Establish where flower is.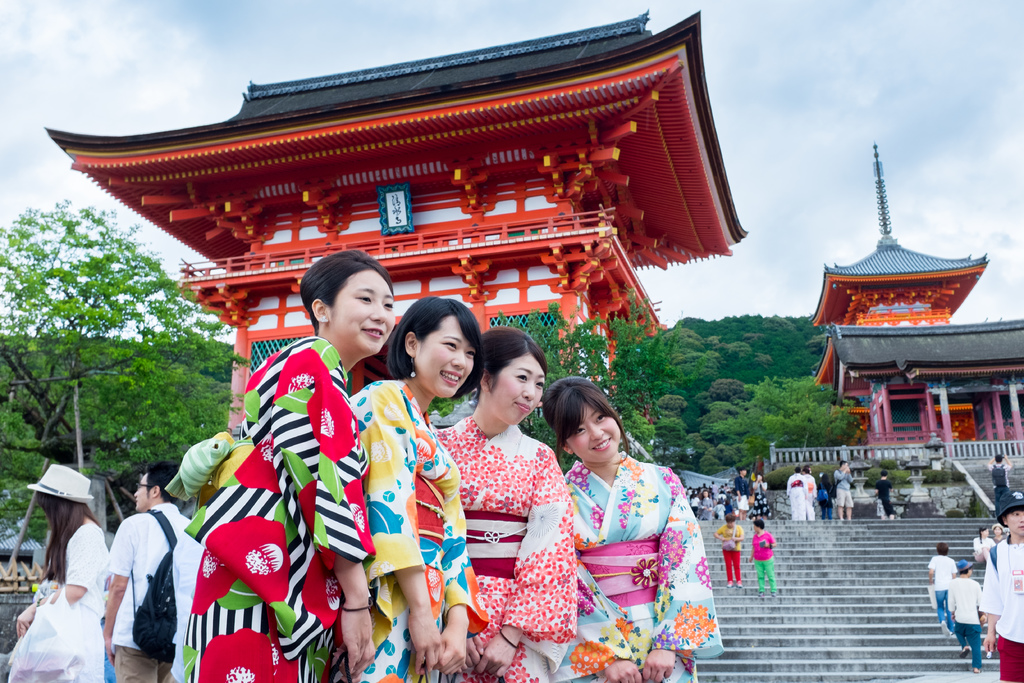
Established at (x1=593, y1=536, x2=599, y2=549).
